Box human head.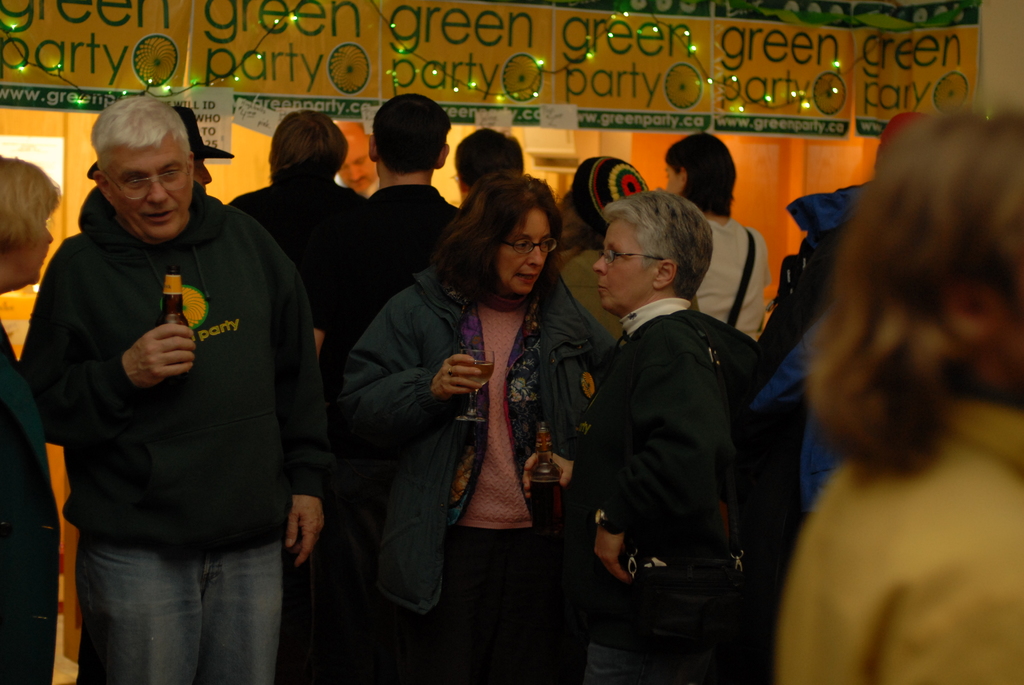
detection(171, 108, 212, 194).
